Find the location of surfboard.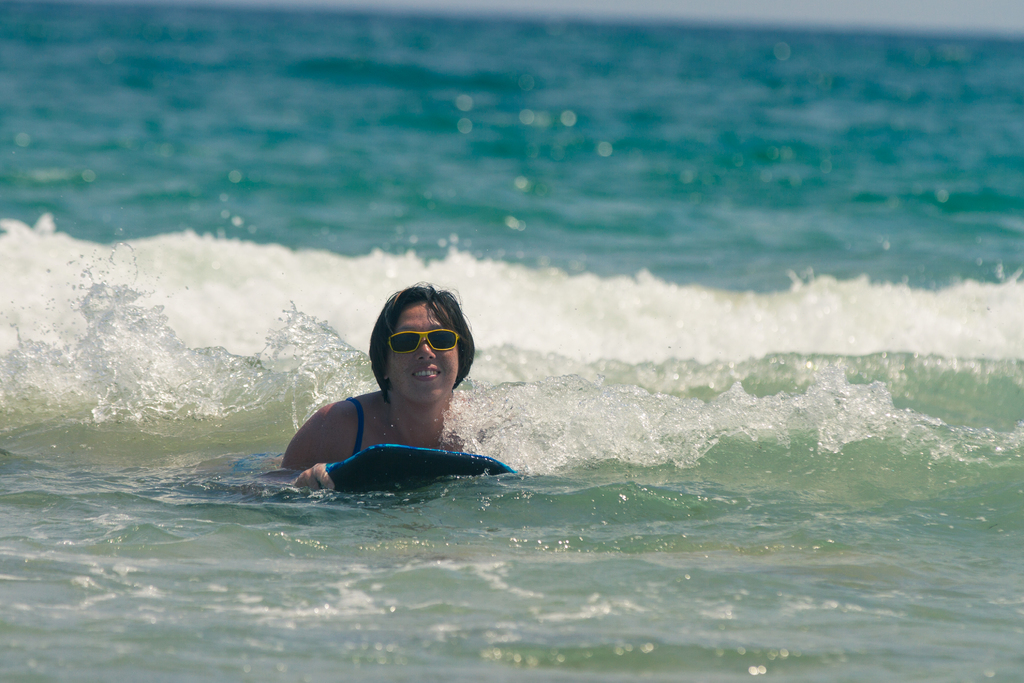
Location: locate(324, 443, 517, 497).
